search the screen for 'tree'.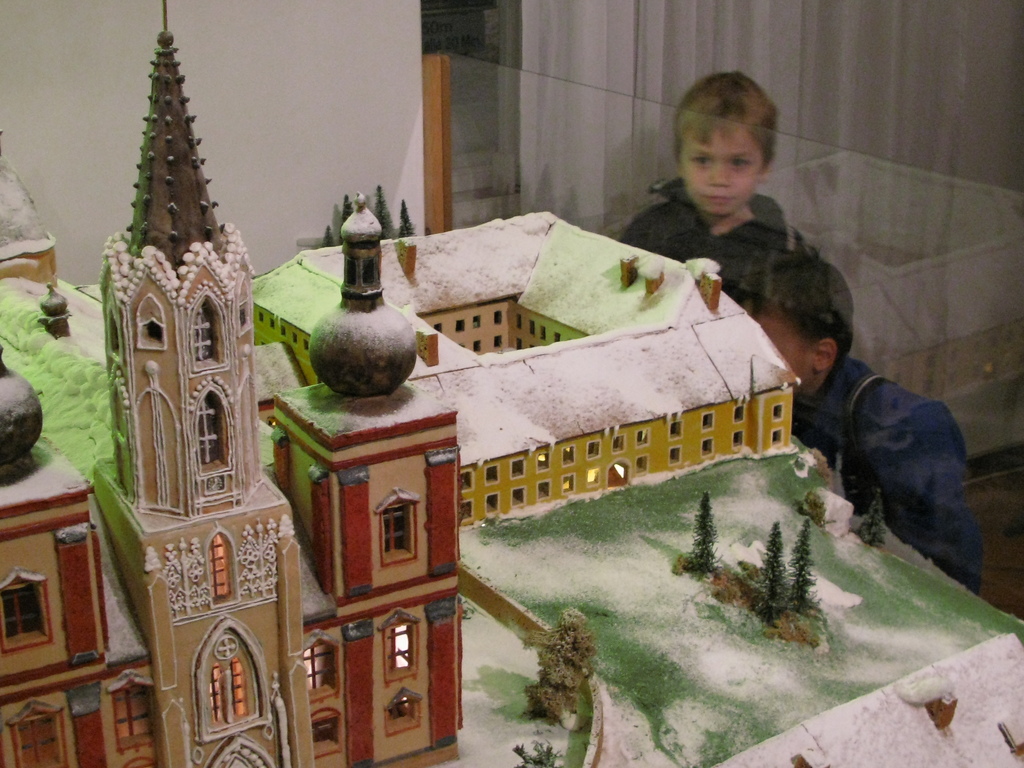
Found at x1=323 y1=225 x2=337 y2=246.
